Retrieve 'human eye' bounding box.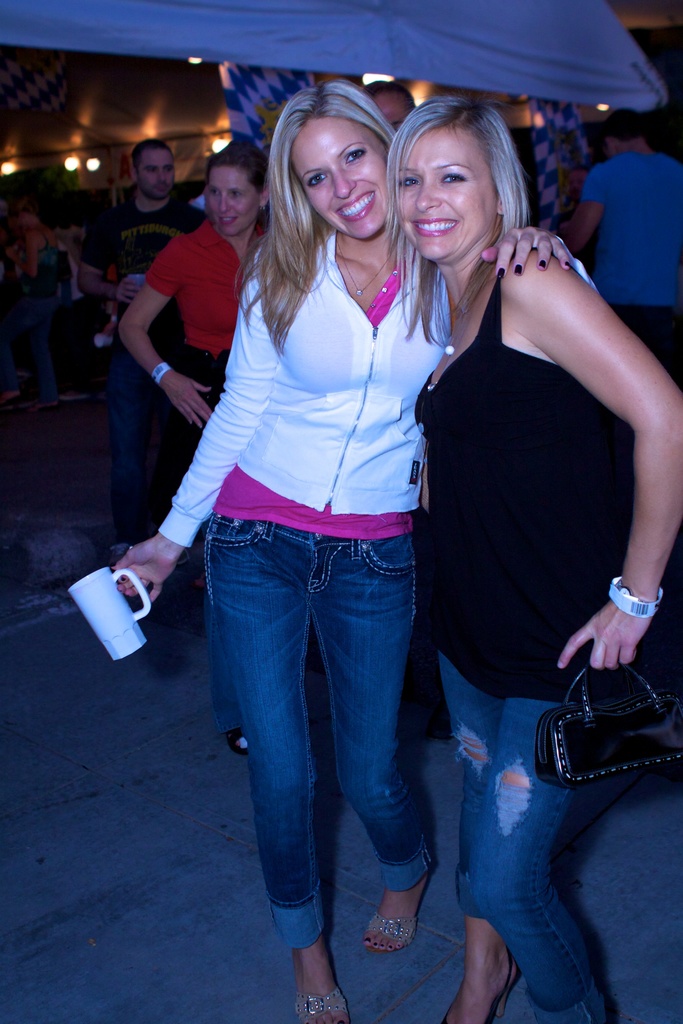
Bounding box: left=304, top=173, right=325, bottom=189.
